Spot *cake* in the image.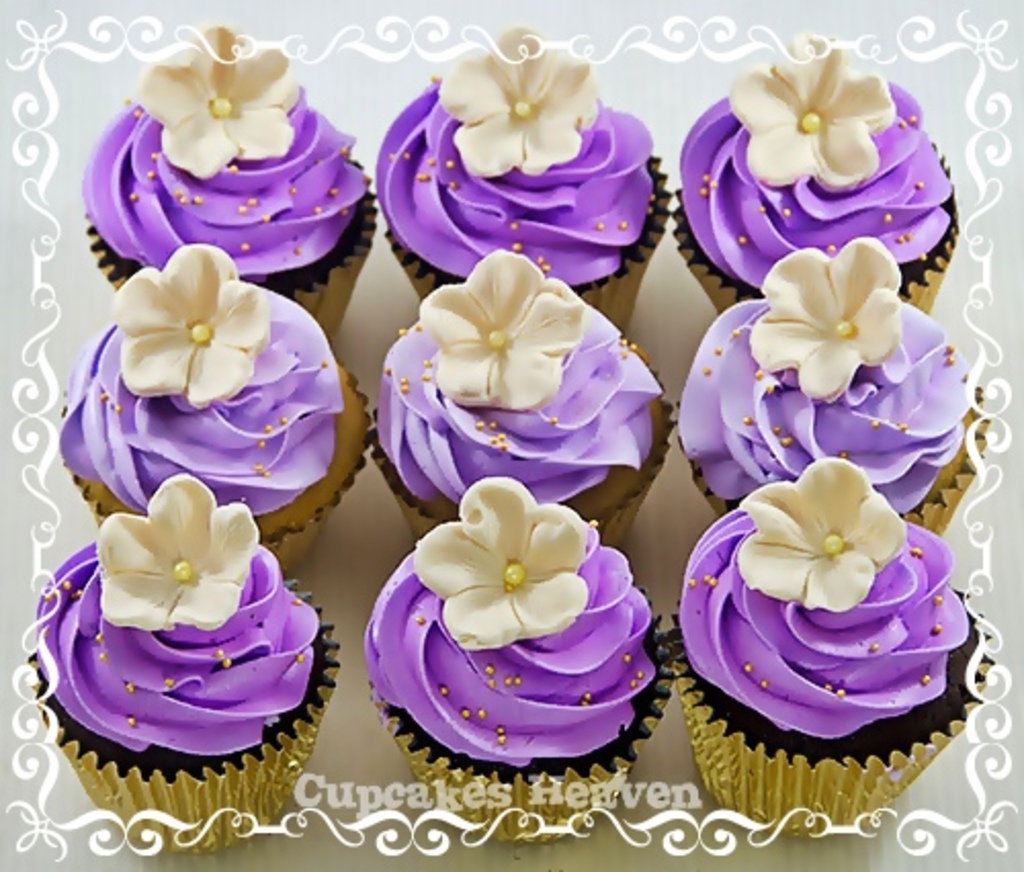
*cake* found at [left=78, top=4, right=377, bottom=348].
